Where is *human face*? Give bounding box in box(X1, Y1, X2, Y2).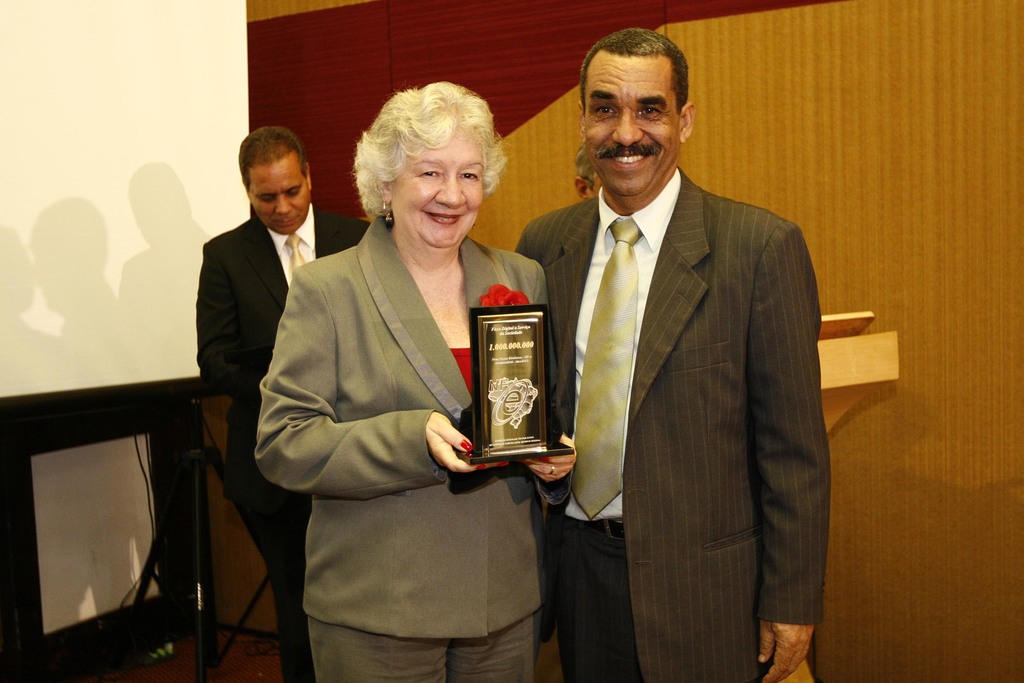
box(385, 122, 495, 254).
